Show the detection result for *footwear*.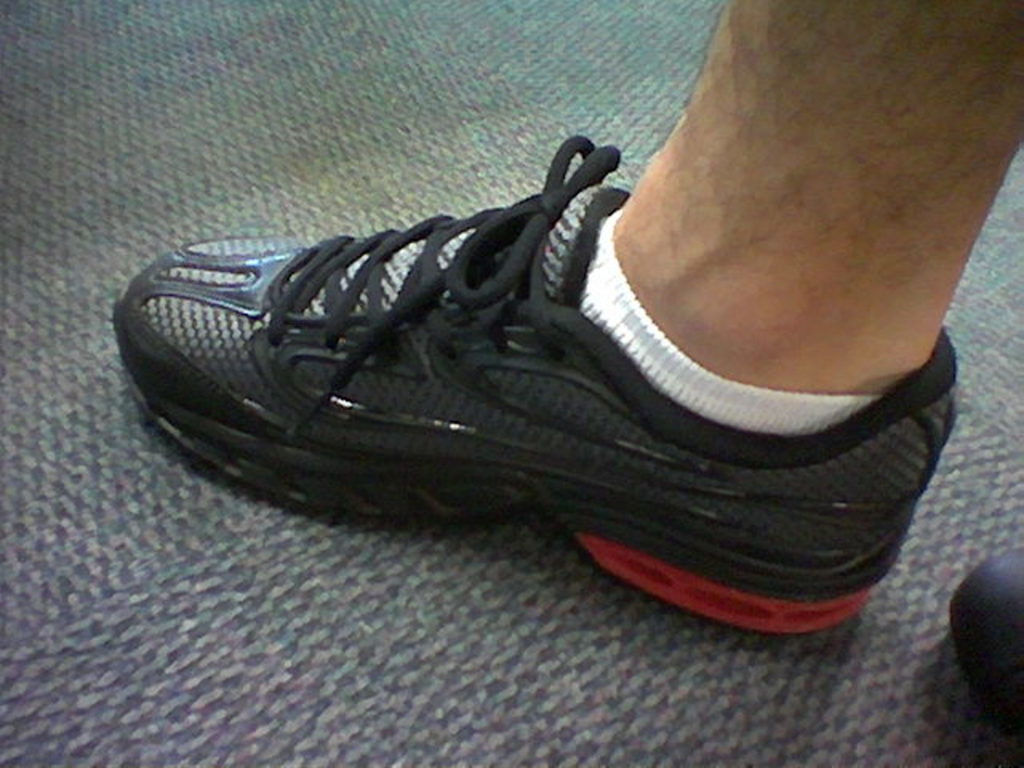
(left=123, top=139, right=987, bottom=605).
